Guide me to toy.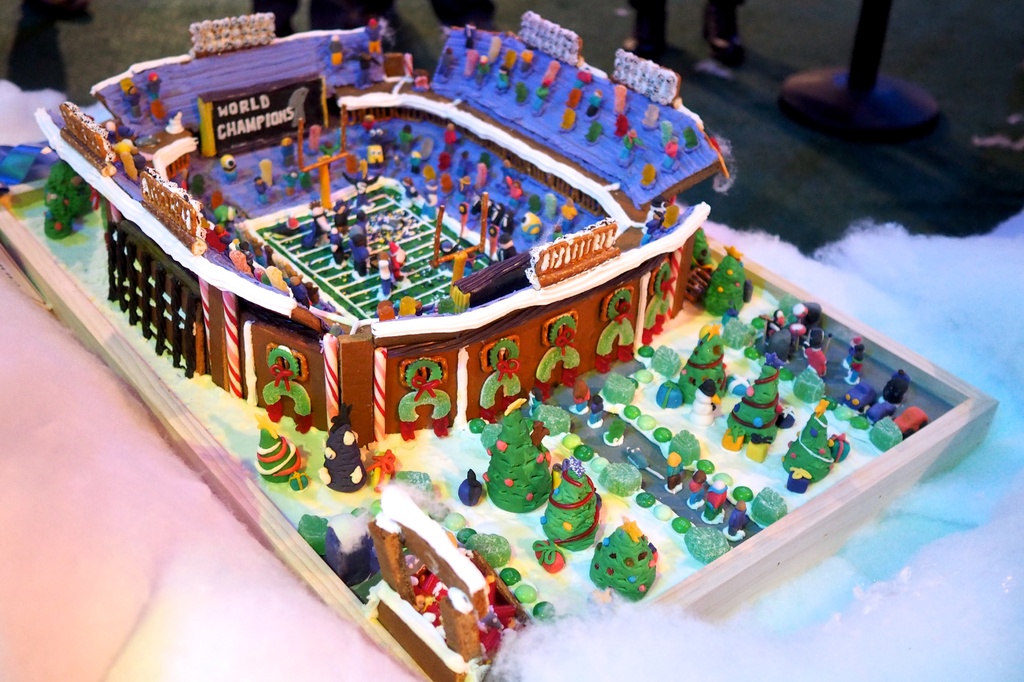
Guidance: x1=456, y1=471, x2=483, y2=504.
